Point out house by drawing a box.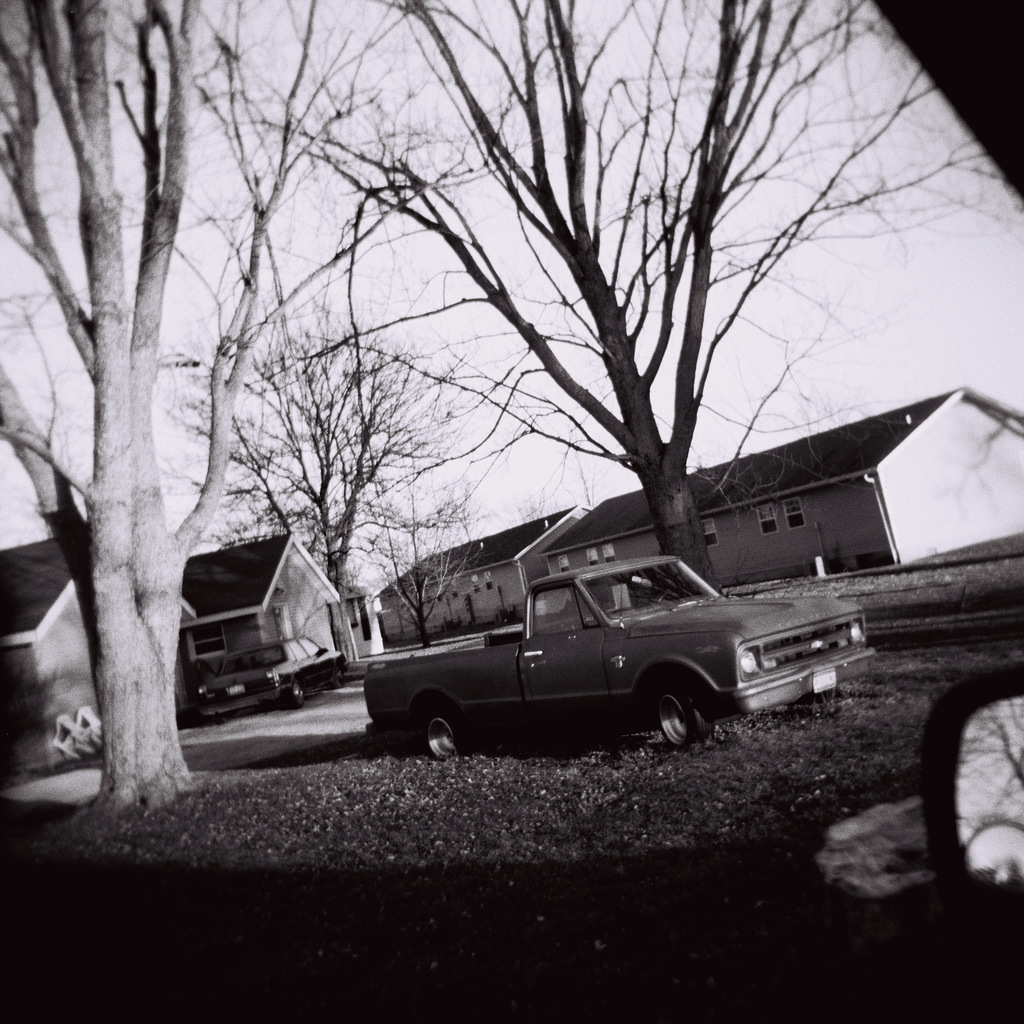
<box>0,522,198,767</box>.
